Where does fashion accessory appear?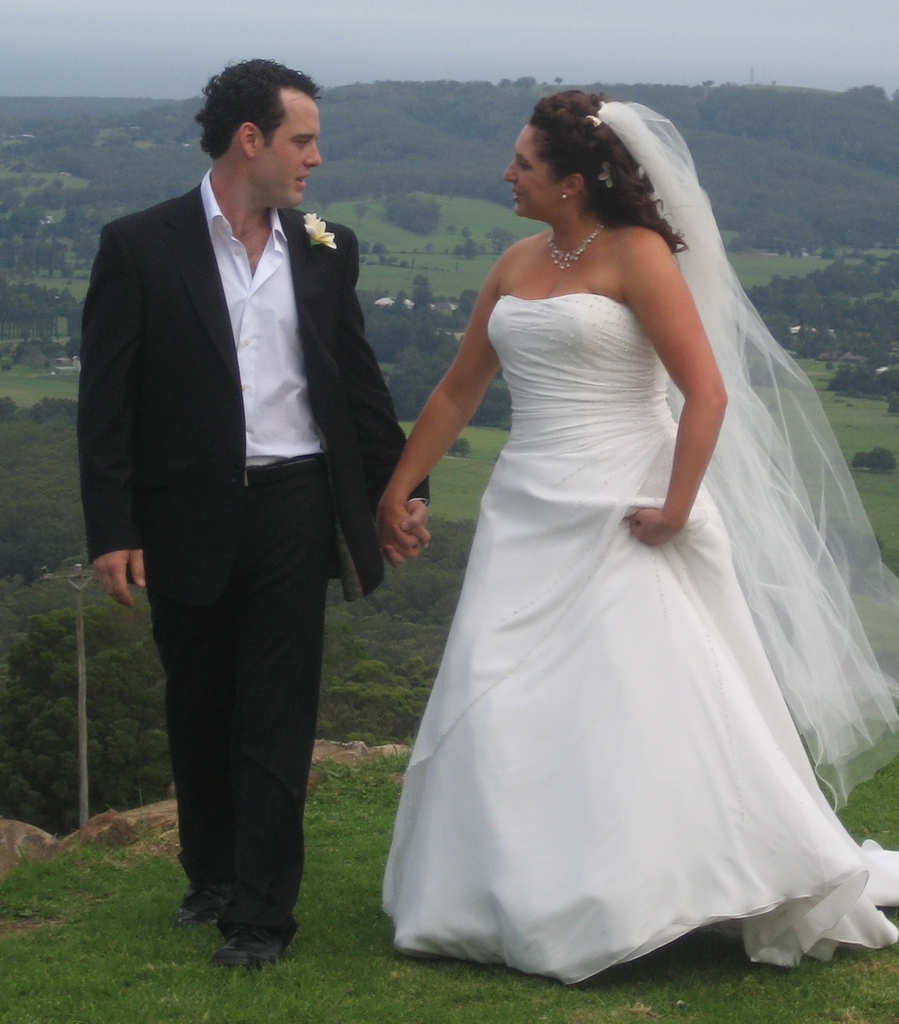
Appears at 178,910,216,934.
